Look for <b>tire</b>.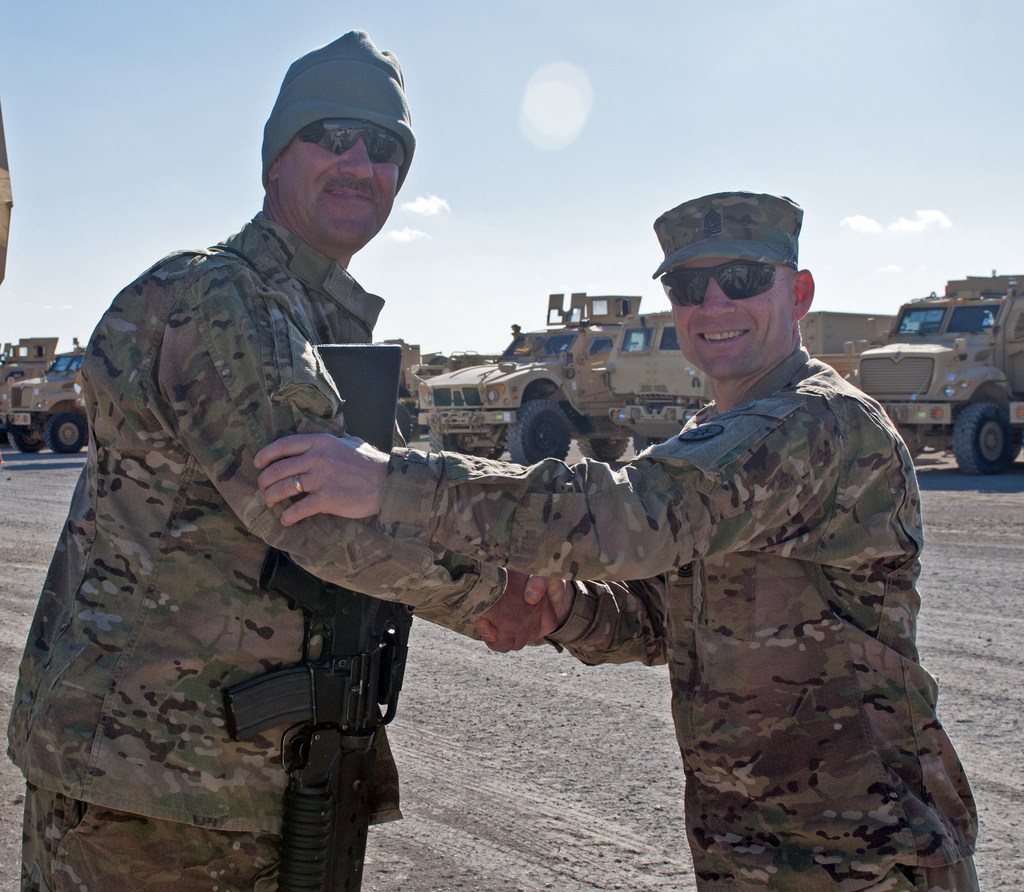
Found: box=[45, 416, 85, 453].
